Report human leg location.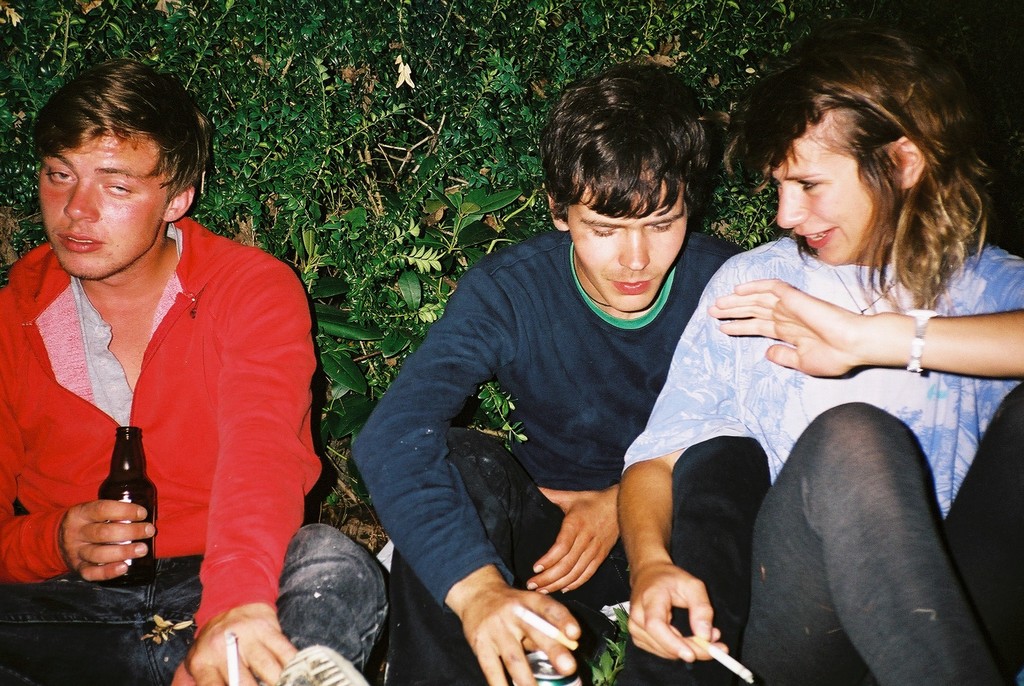
Report: [740, 405, 1007, 685].
